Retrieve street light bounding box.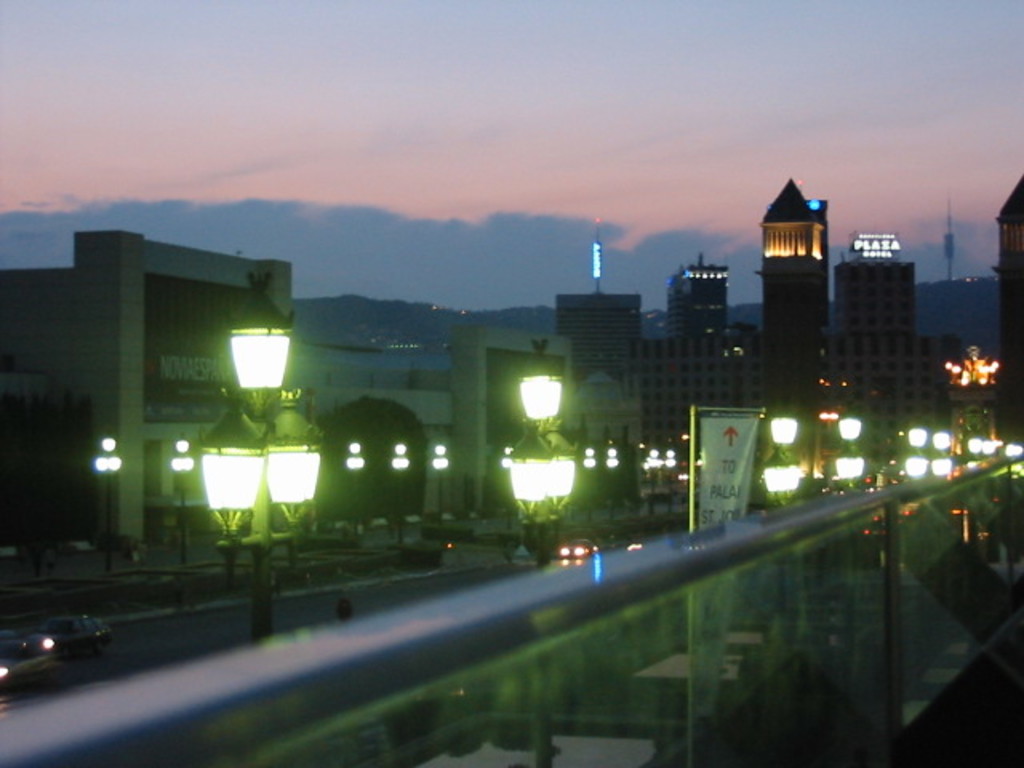
Bounding box: [165,440,194,562].
